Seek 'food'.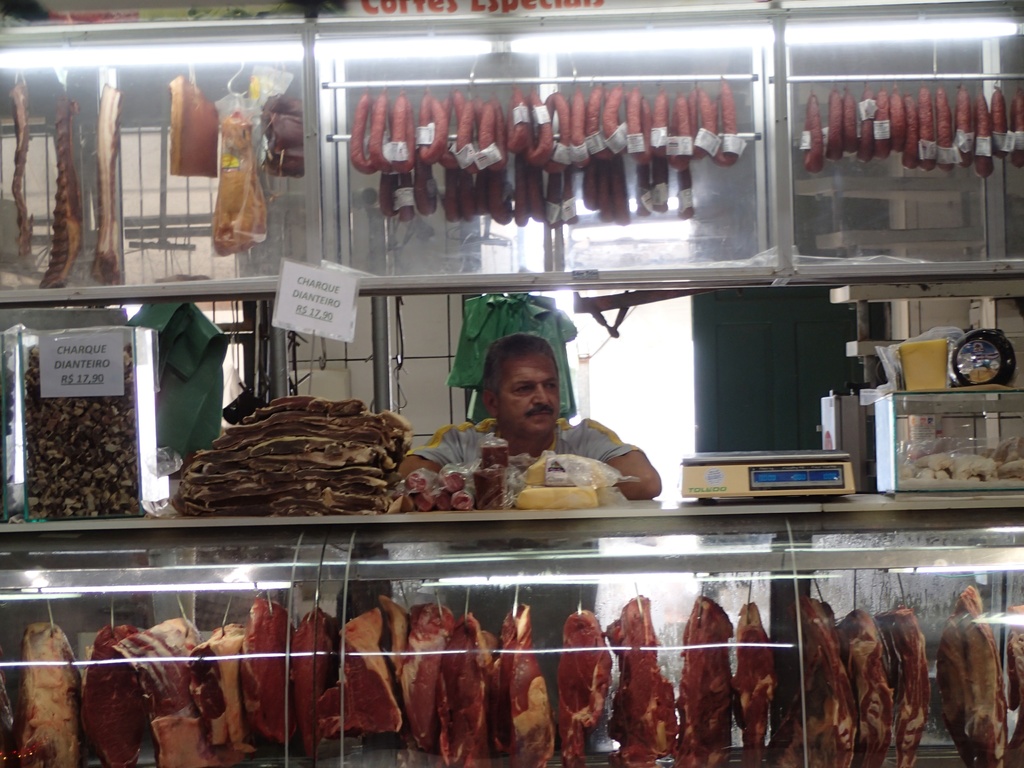
x1=1009, y1=88, x2=1023, y2=167.
